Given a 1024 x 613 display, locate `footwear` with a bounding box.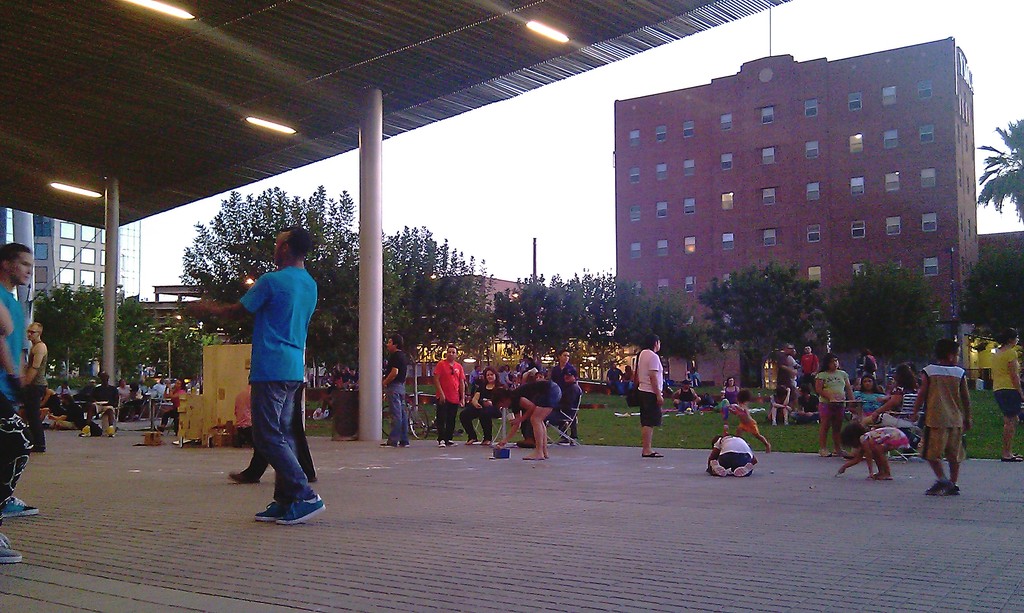
Located: BBox(1005, 454, 1021, 461).
